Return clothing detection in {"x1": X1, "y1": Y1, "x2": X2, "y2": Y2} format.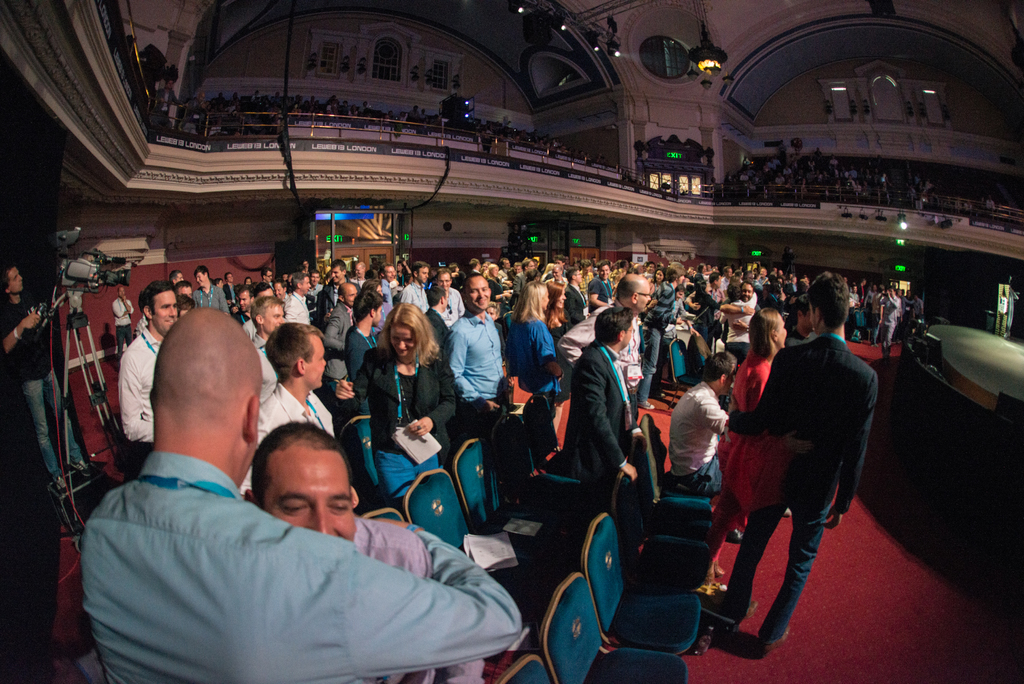
{"x1": 565, "y1": 347, "x2": 631, "y2": 497}.
